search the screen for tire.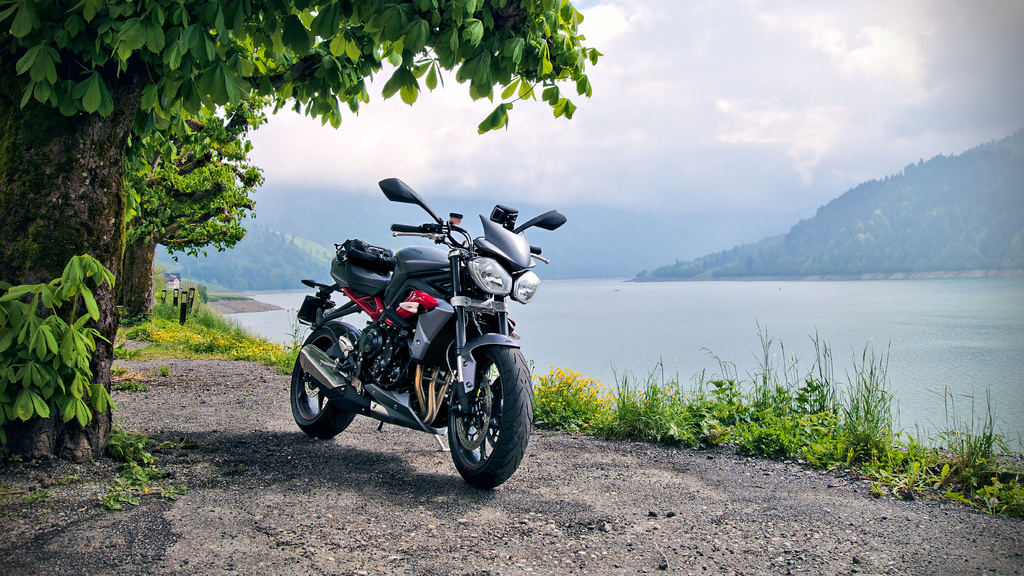
Found at bbox(446, 343, 535, 491).
